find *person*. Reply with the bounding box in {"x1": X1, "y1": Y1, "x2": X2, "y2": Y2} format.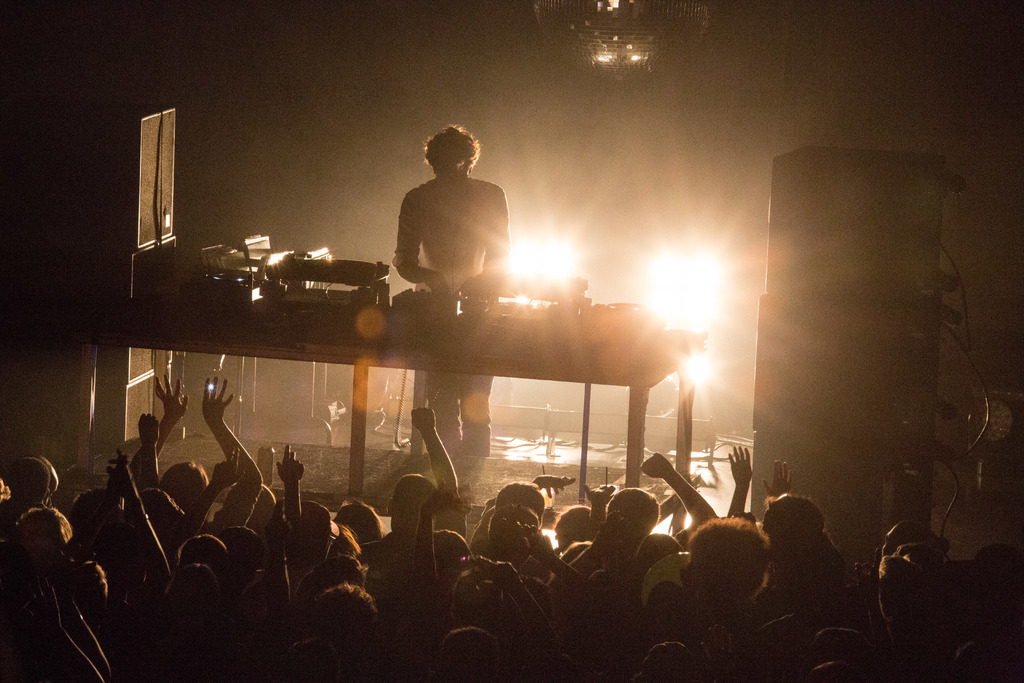
{"x1": 392, "y1": 125, "x2": 515, "y2": 459}.
